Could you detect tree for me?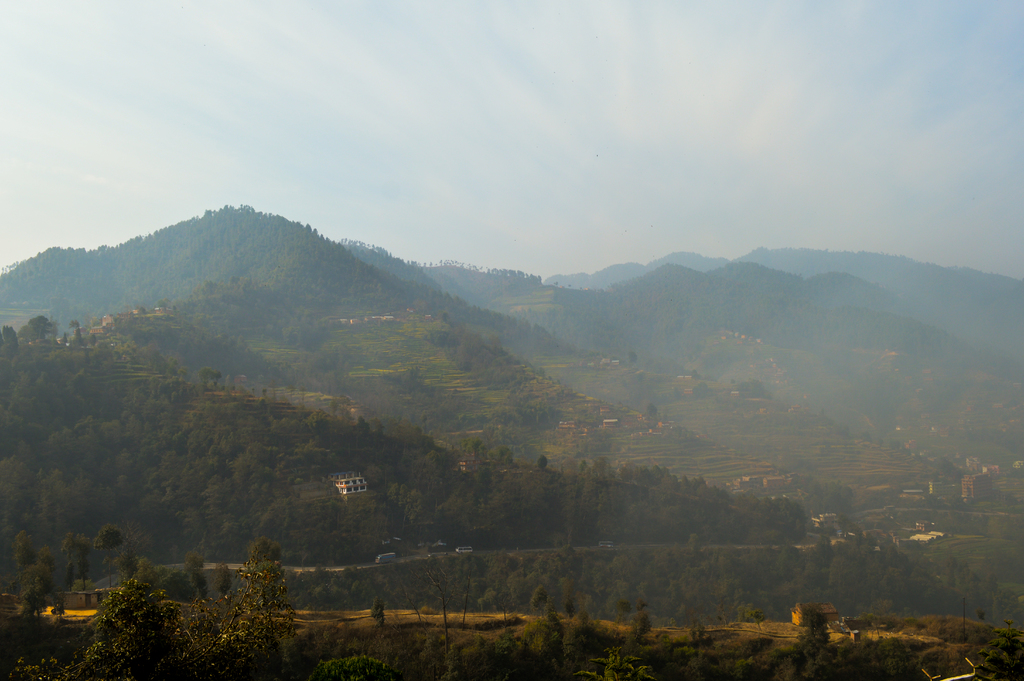
Detection result: [428,564,456,647].
